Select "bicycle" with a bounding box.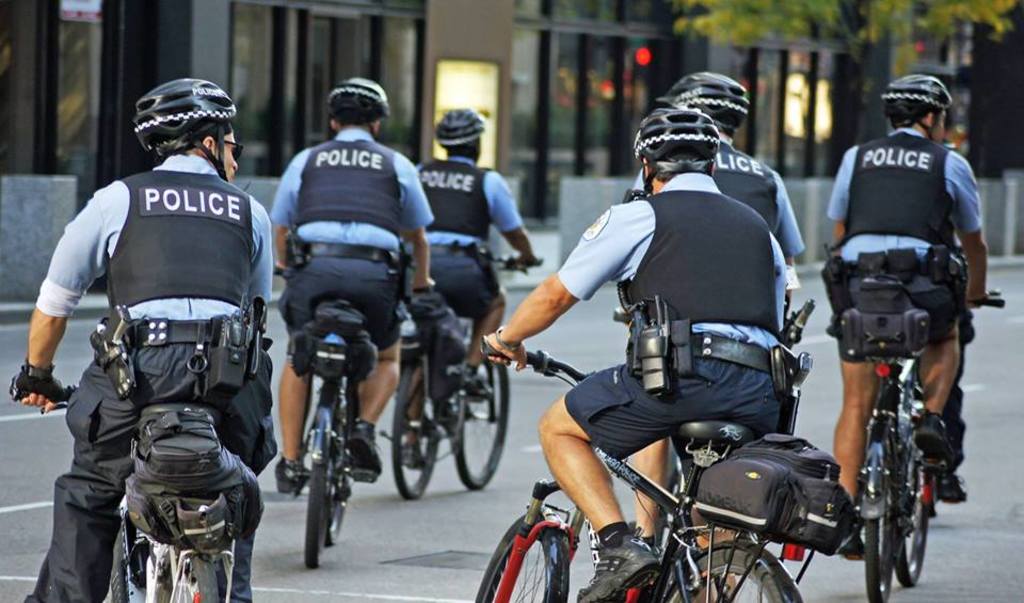
box(379, 251, 544, 496).
